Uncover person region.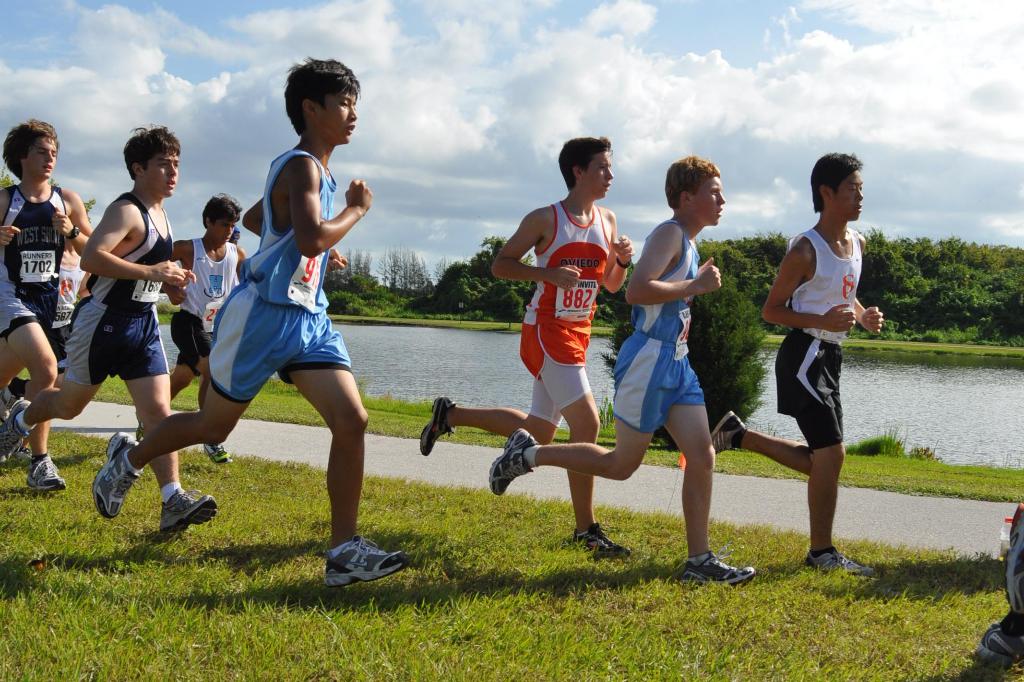
Uncovered: [x1=420, y1=136, x2=635, y2=560].
